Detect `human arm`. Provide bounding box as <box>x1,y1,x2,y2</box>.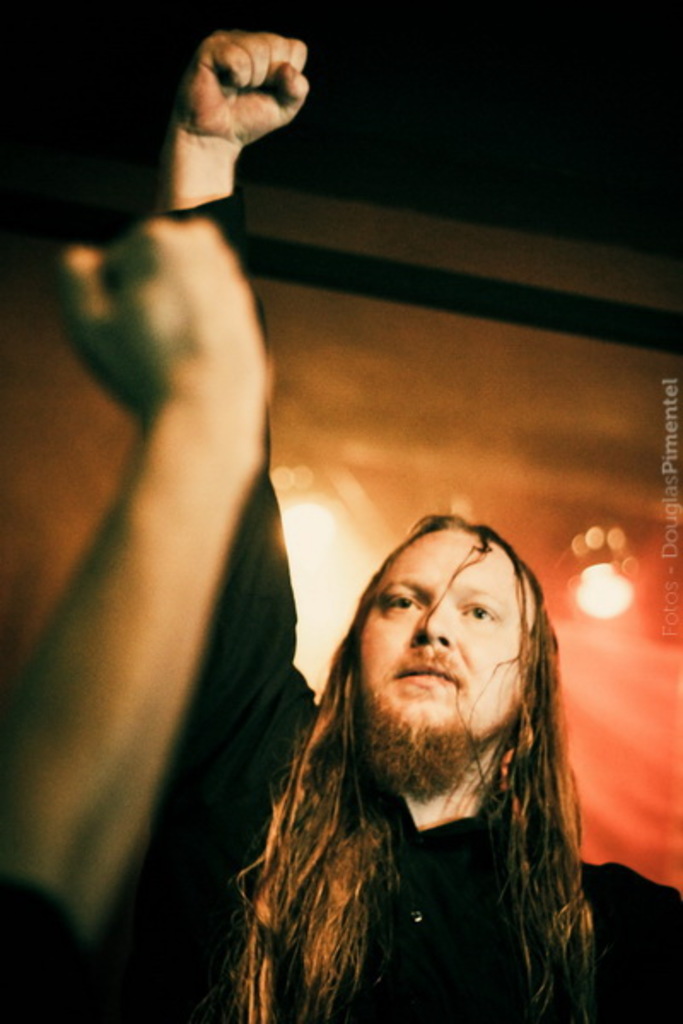
<box>150,22,316,766</box>.
